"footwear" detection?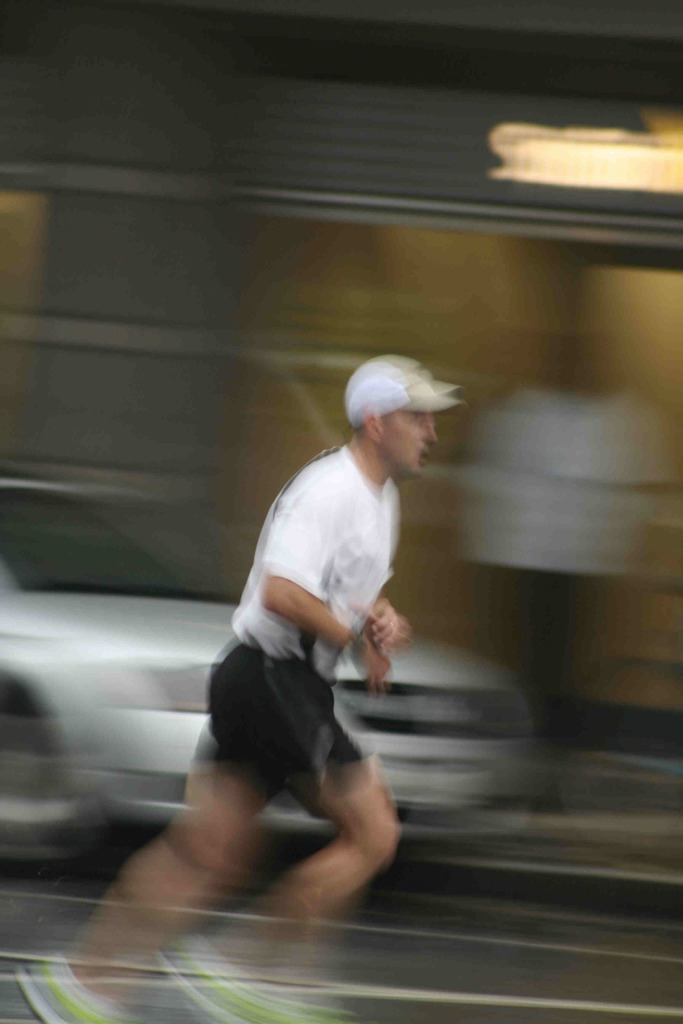
region(13, 959, 127, 1023)
